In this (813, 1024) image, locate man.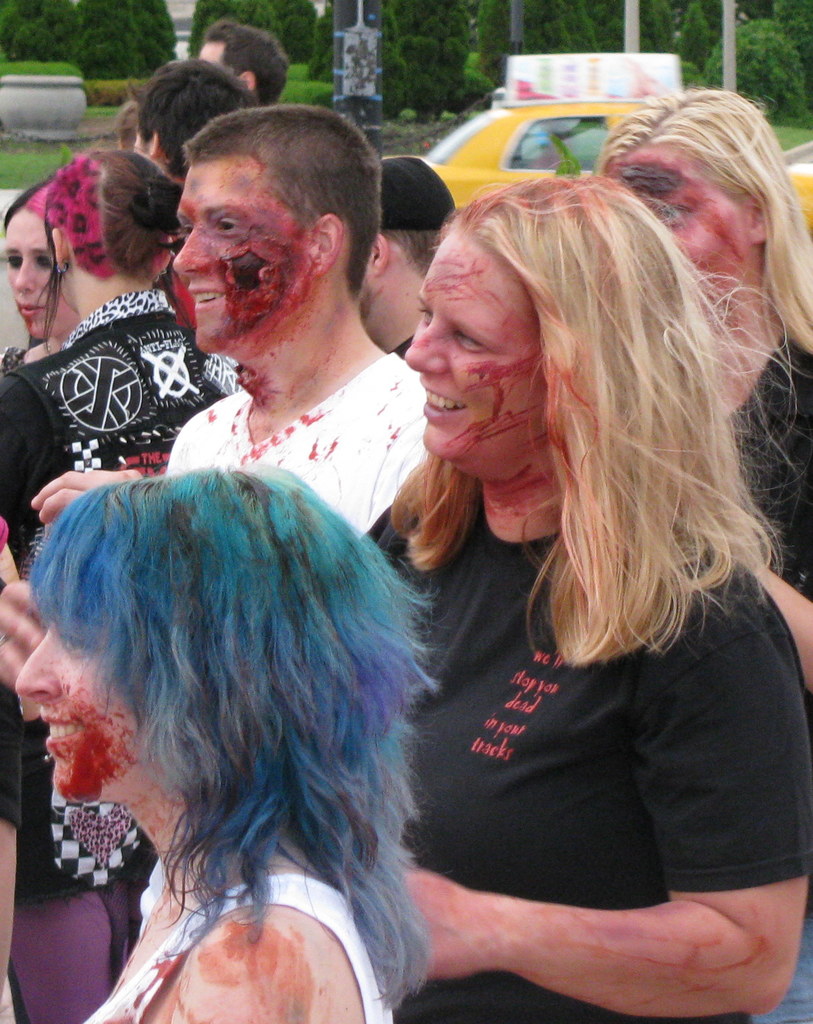
Bounding box: [left=68, top=127, right=479, bottom=550].
